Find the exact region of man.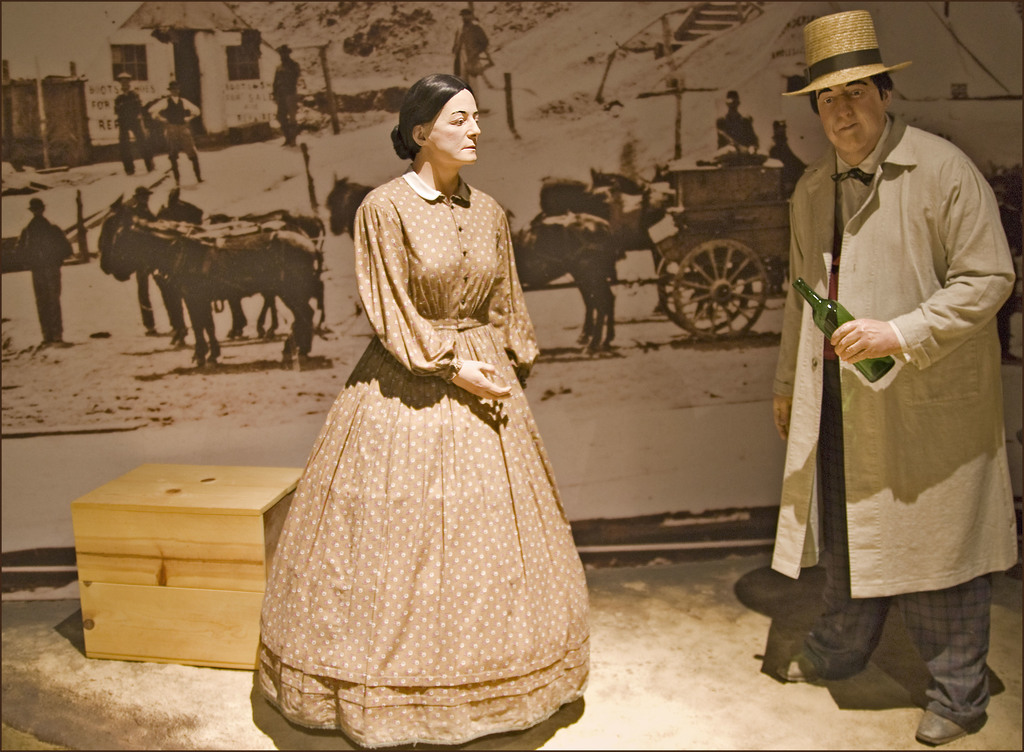
Exact region: detection(760, 4, 1023, 741).
